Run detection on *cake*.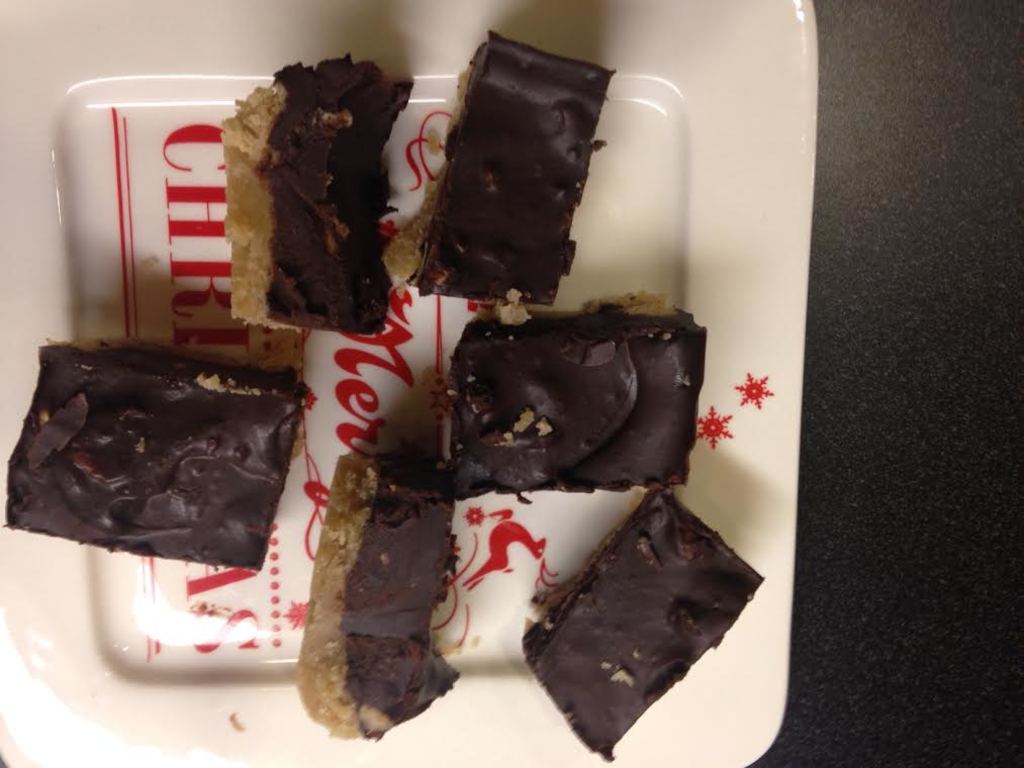
Result: bbox=[289, 450, 460, 745].
